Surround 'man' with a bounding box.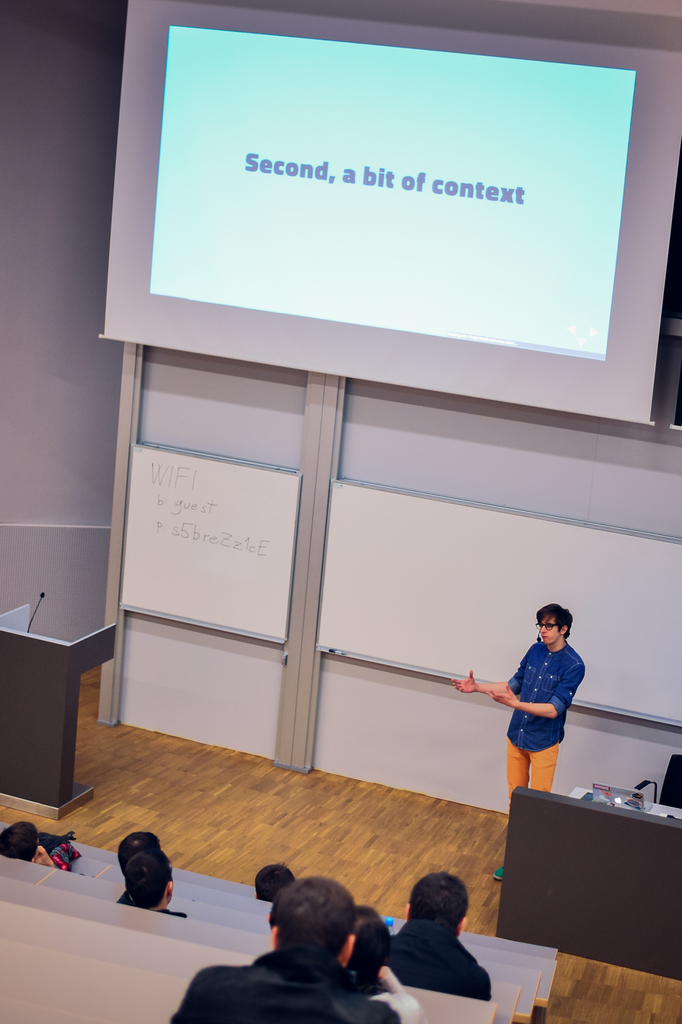
[0,822,56,867].
